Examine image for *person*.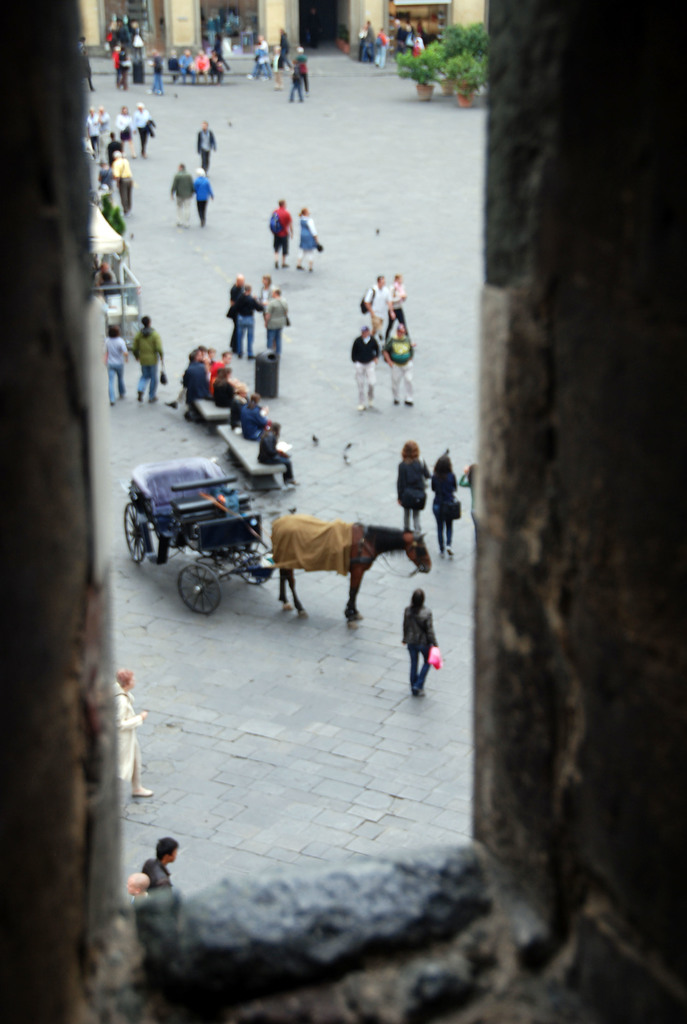
Examination result: l=189, t=121, r=217, b=170.
